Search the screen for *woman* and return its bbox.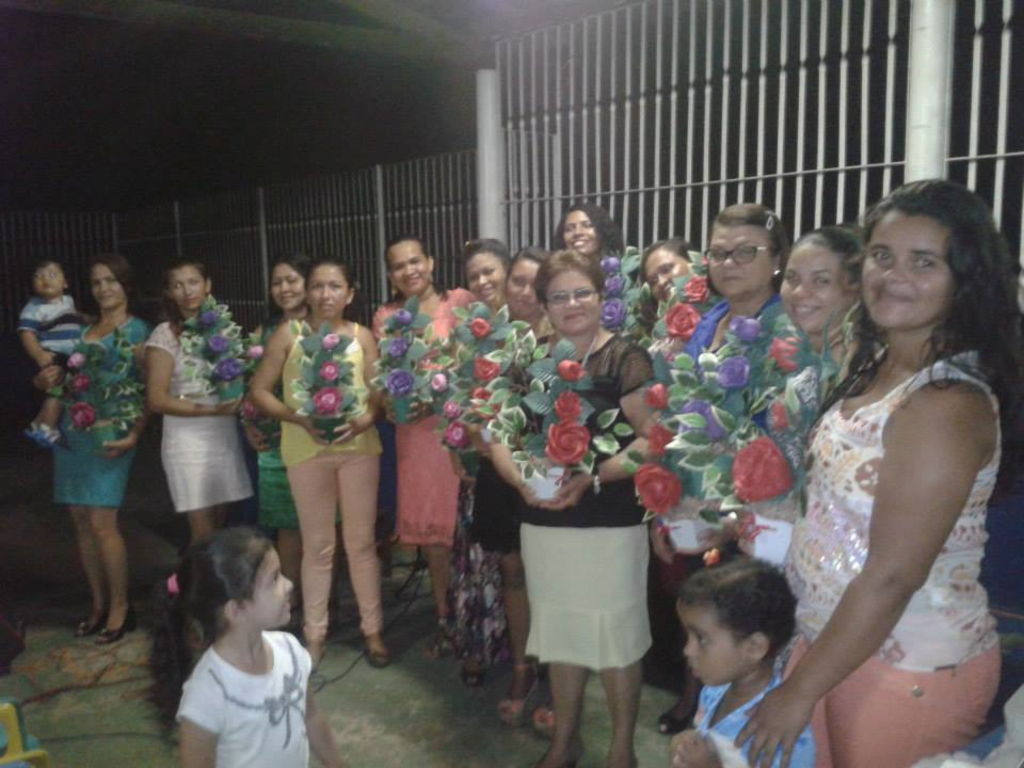
Found: Rect(544, 198, 629, 335).
